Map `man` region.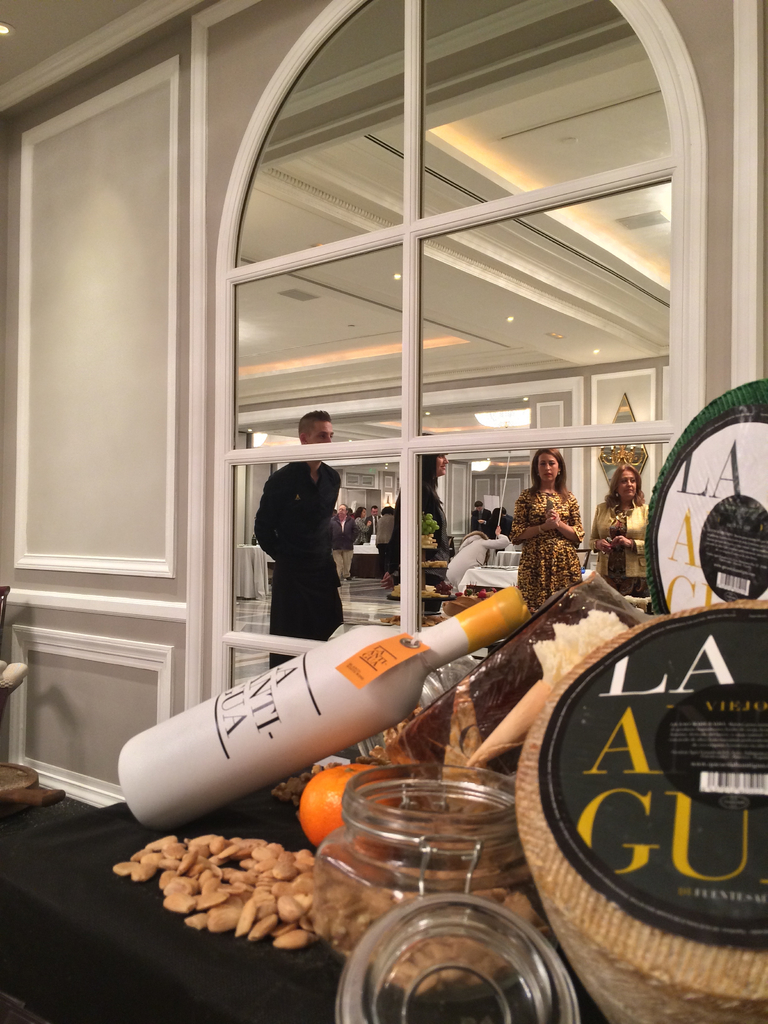
Mapped to x1=362, y1=500, x2=383, y2=543.
